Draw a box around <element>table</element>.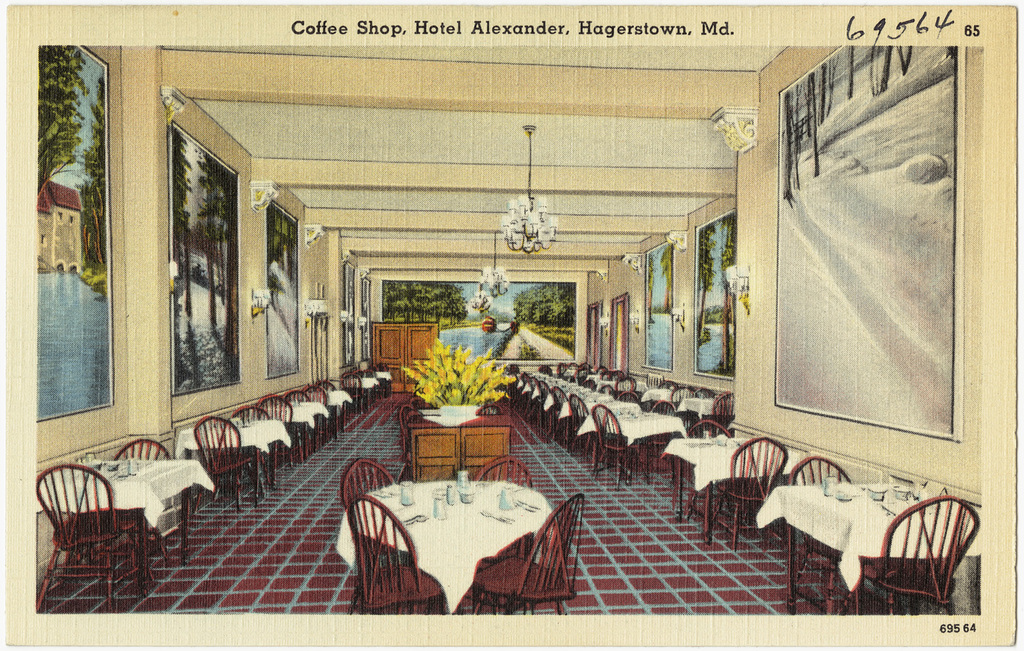
crop(515, 367, 629, 450).
